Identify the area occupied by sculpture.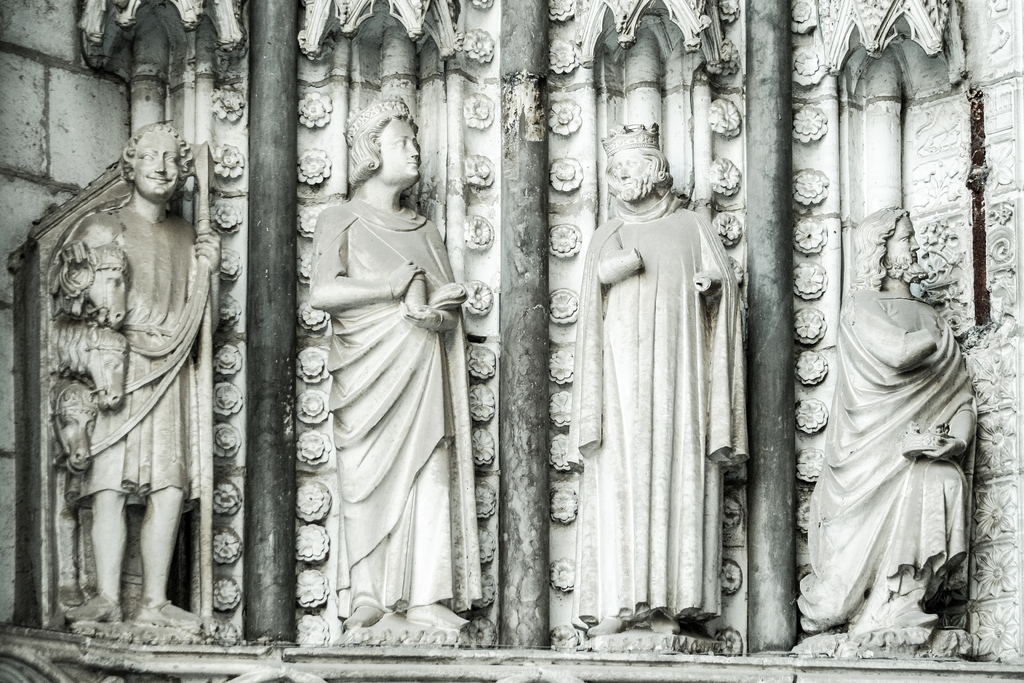
Area: bbox(204, 193, 240, 233).
